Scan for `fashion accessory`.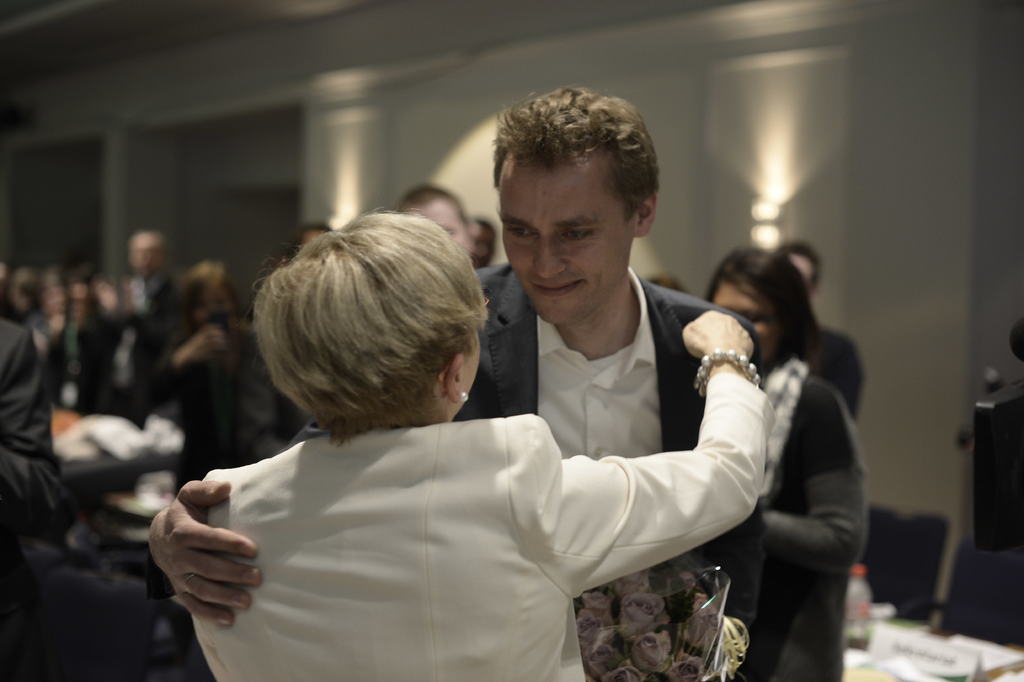
Scan result: 691,347,759,399.
